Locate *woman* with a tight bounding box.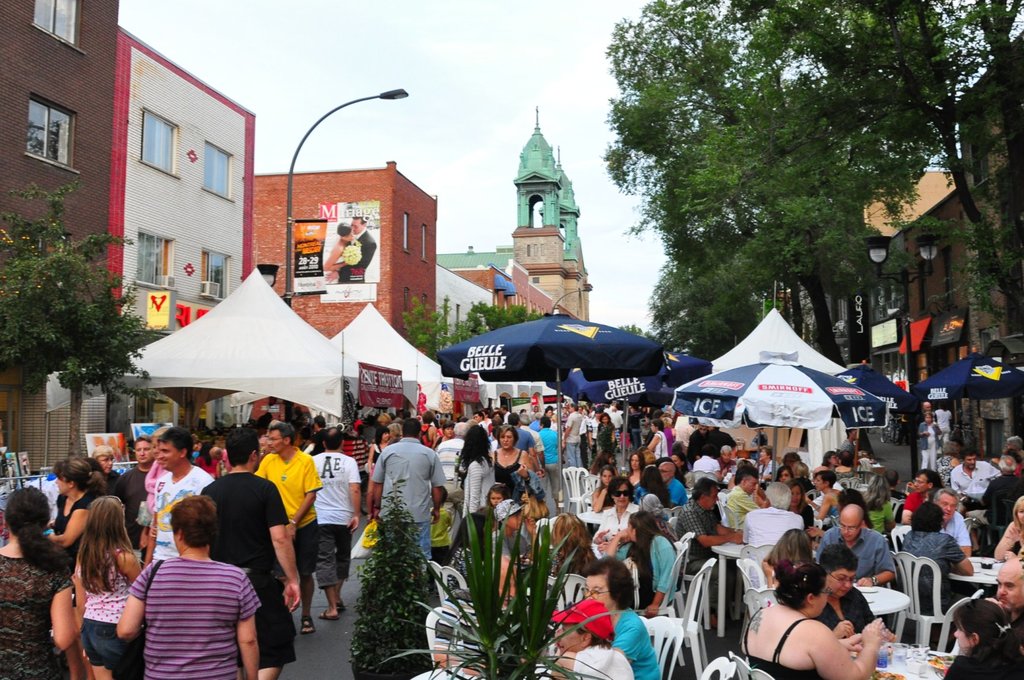
<box>544,407,559,428</box>.
